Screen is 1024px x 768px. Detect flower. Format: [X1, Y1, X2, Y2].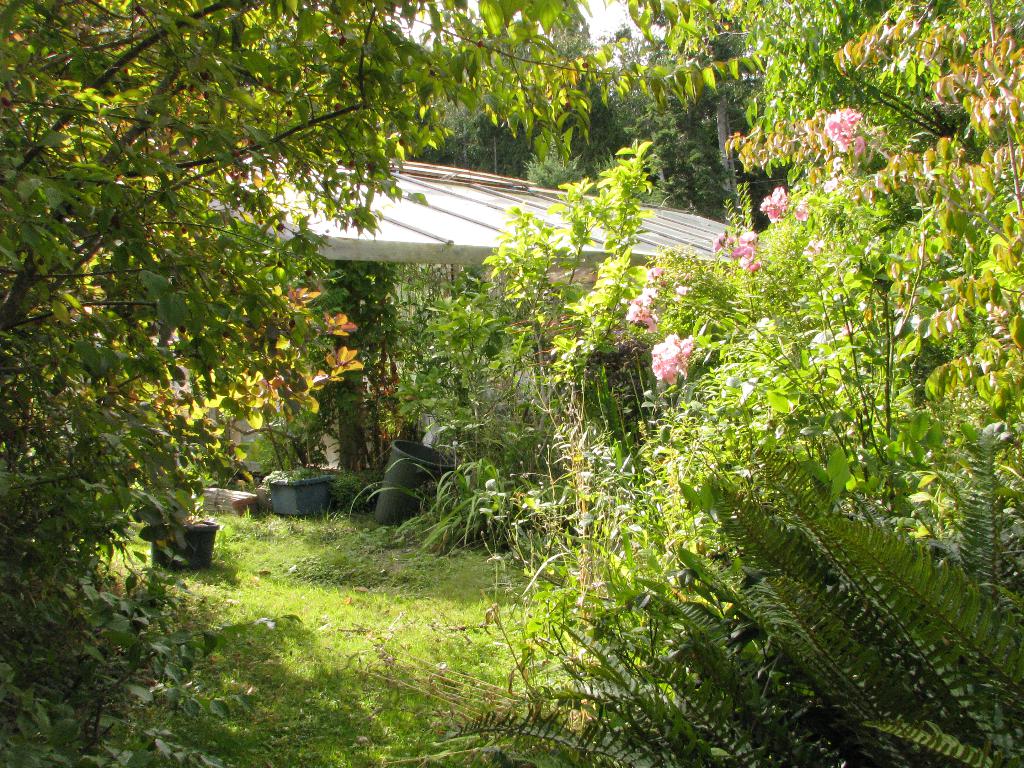
[804, 229, 824, 254].
